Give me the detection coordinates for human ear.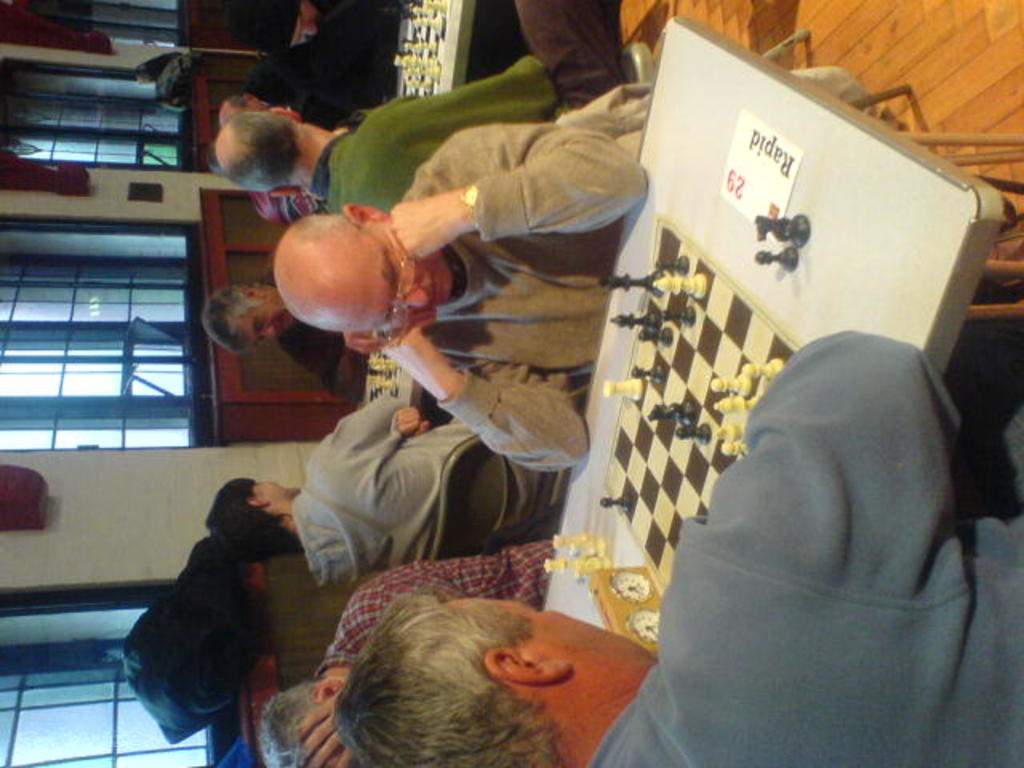
[x1=243, y1=91, x2=261, y2=102].
